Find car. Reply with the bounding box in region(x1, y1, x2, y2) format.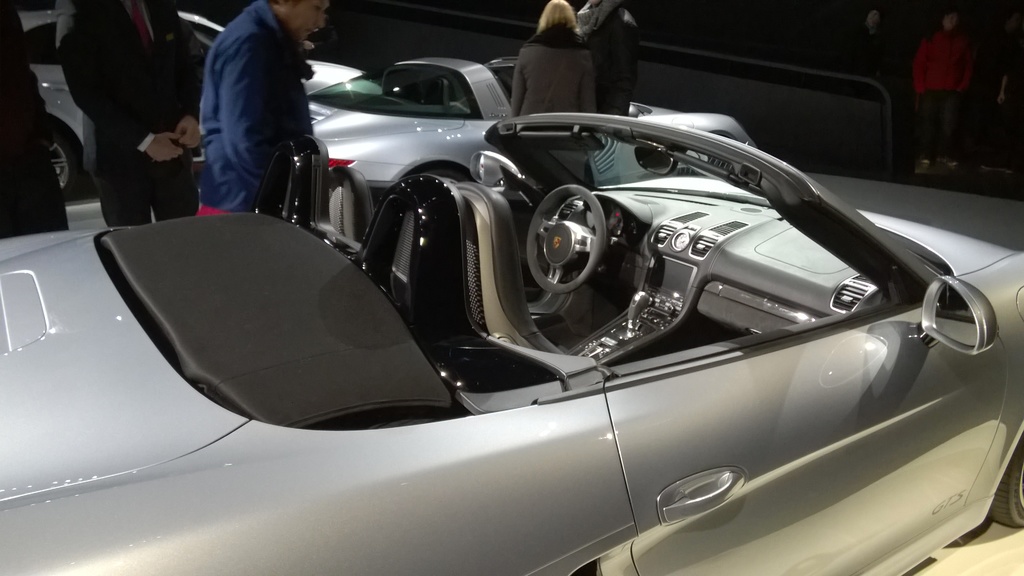
region(17, 3, 367, 195).
